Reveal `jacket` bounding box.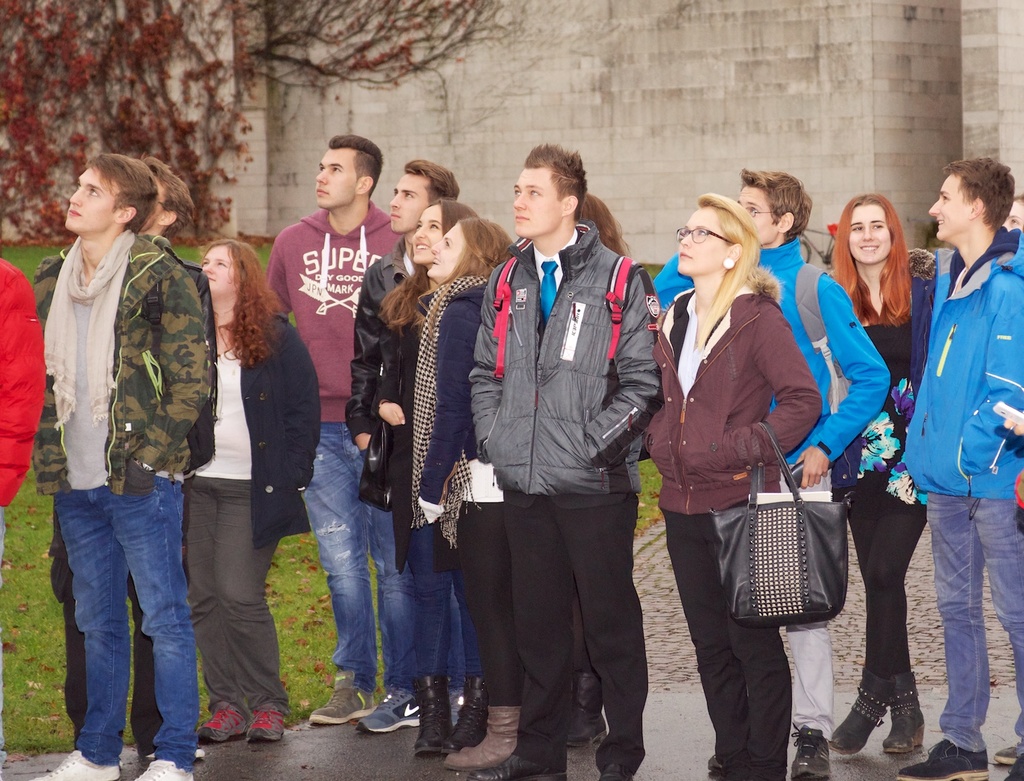
Revealed: [x1=23, y1=195, x2=211, y2=497].
